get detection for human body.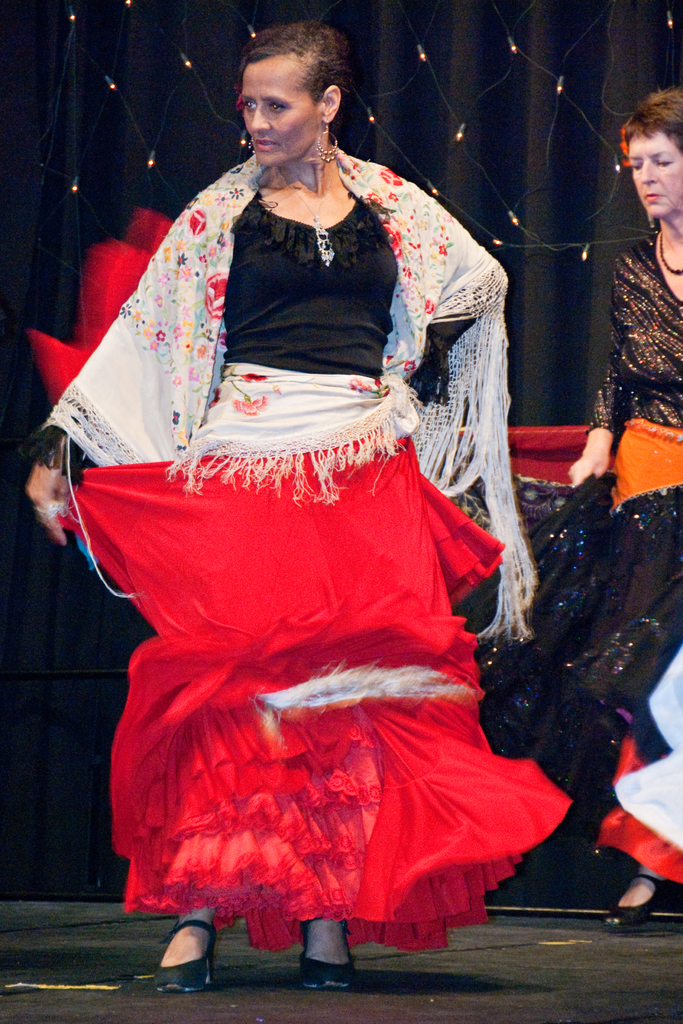
Detection: [left=60, top=0, right=594, bottom=1023].
